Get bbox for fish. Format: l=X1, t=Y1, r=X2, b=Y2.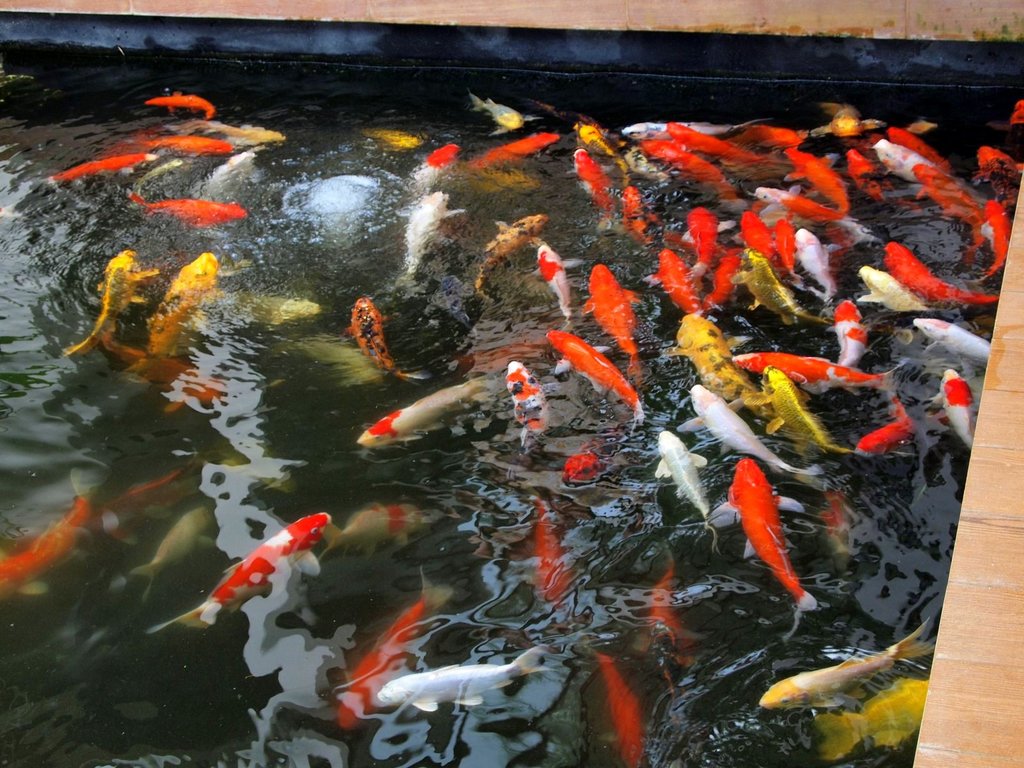
l=503, t=360, r=550, b=449.
